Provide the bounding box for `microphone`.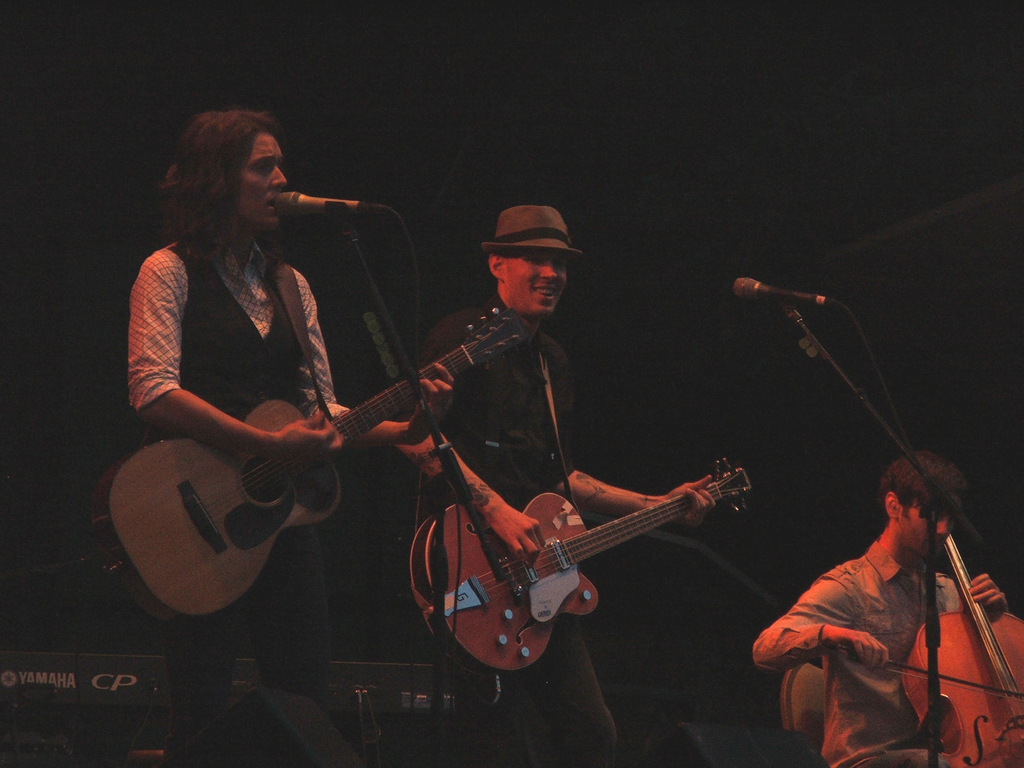
left=274, top=189, right=380, bottom=218.
